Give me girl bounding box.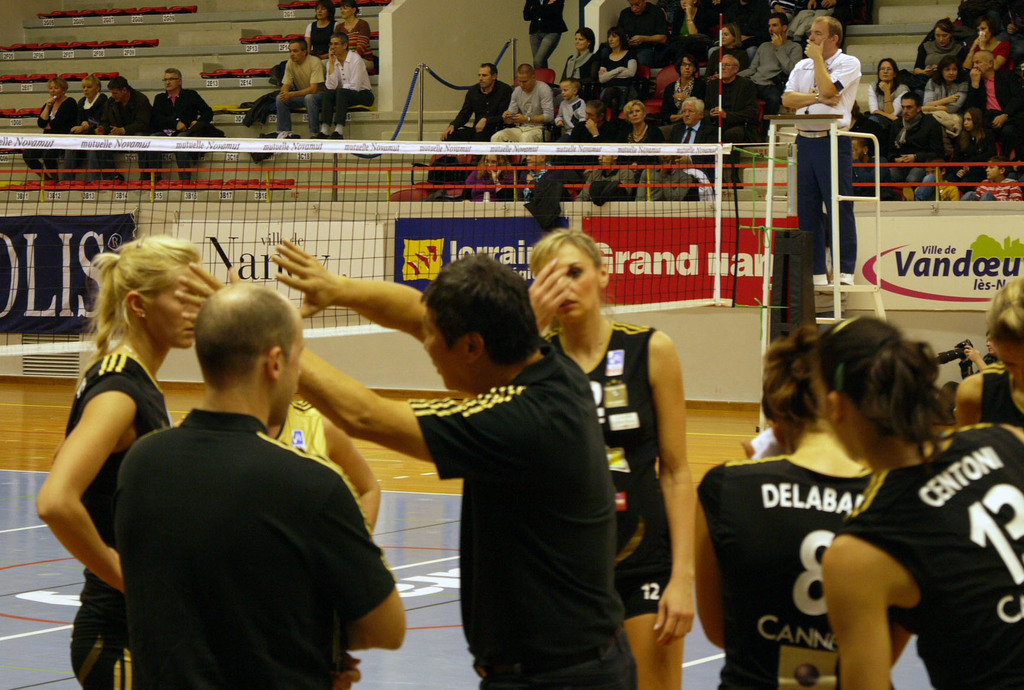
(658,49,704,110).
